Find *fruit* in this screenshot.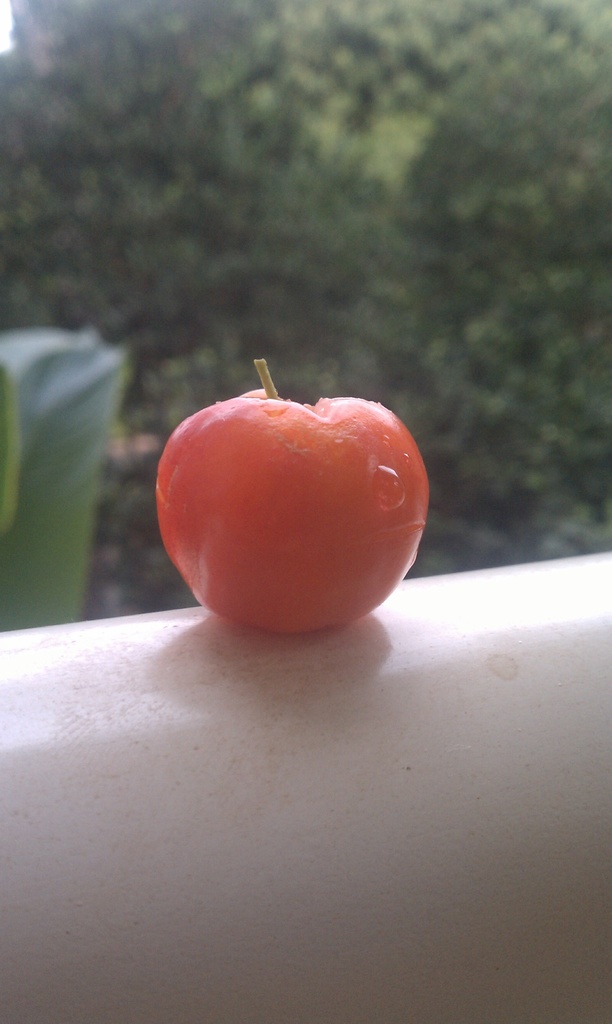
The bounding box for *fruit* is <bbox>144, 378, 426, 626</bbox>.
